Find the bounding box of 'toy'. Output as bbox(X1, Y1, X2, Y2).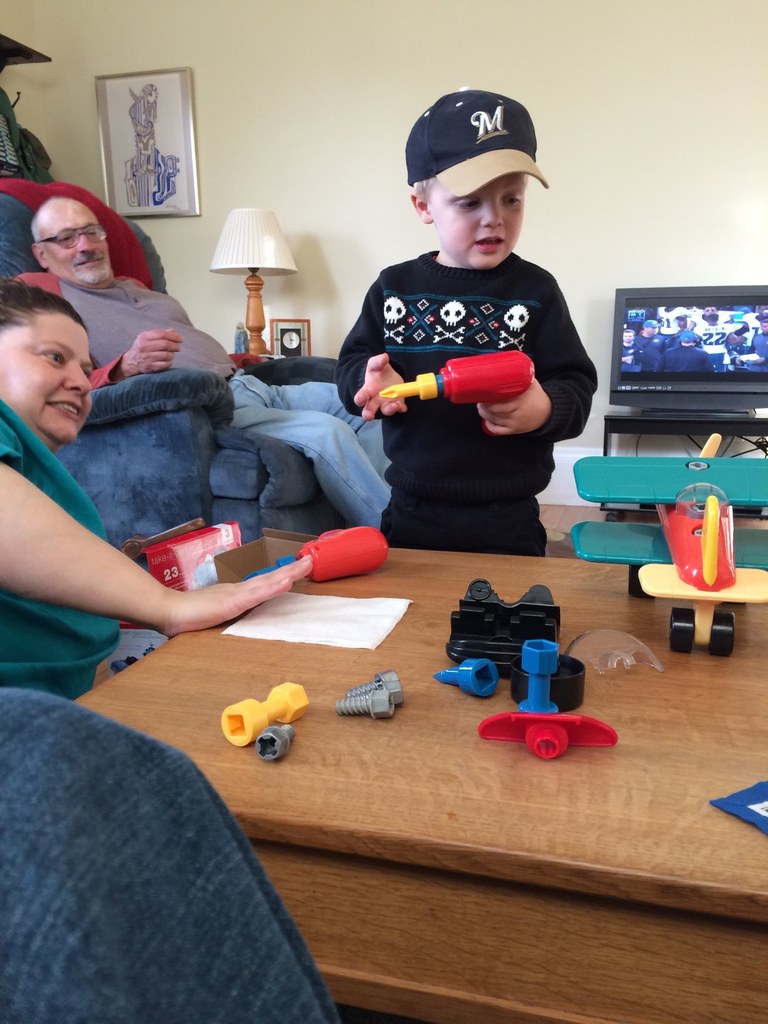
bbox(380, 349, 536, 404).
